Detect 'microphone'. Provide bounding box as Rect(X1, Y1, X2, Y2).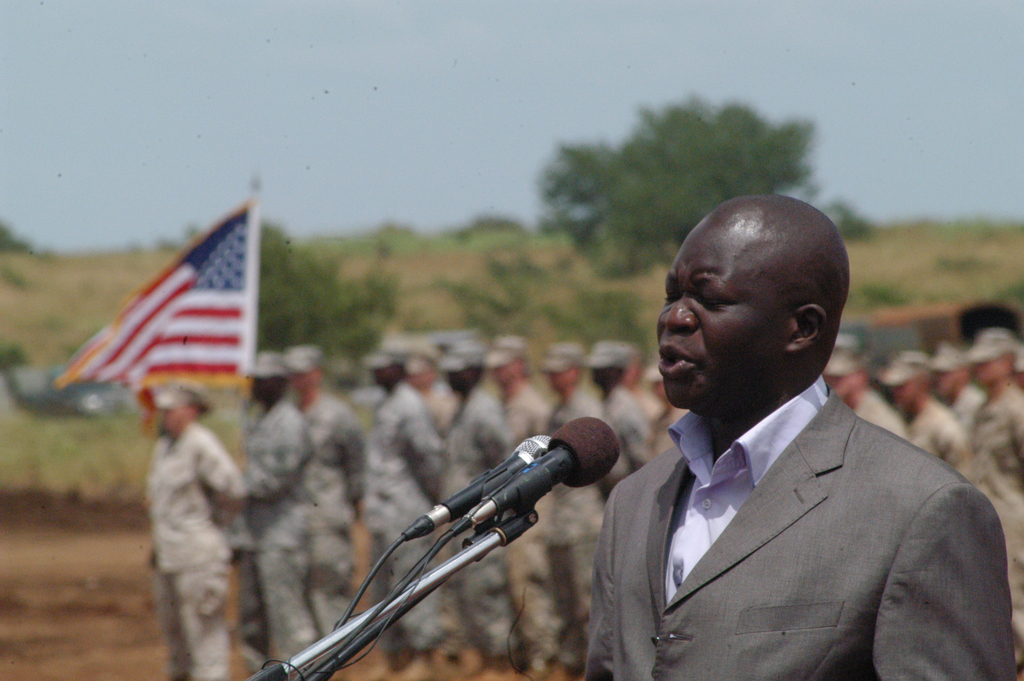
Rect(470, 412, 630, 520).
